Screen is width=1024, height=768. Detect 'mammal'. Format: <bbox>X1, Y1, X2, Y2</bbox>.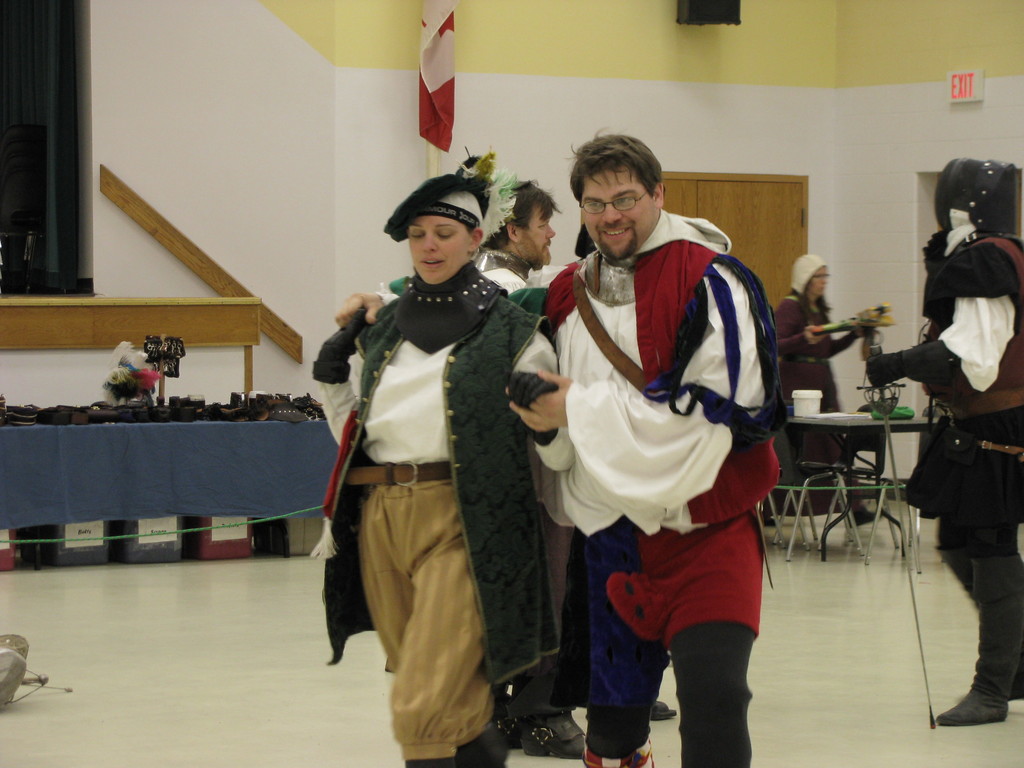
<bbox>769, 256, 881, 525</bbox>.
